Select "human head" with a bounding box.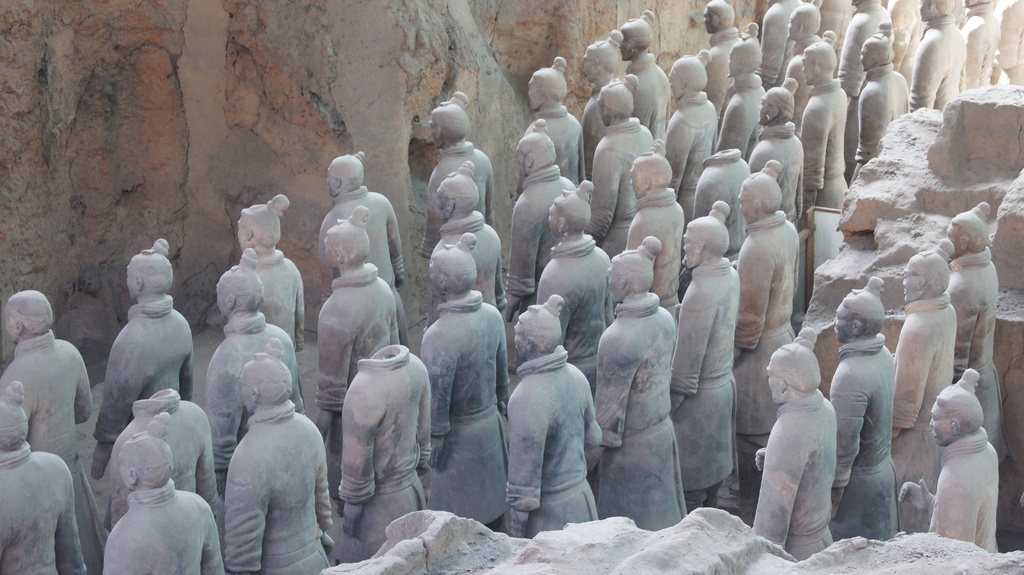
box(766, 350, 819, 403).
